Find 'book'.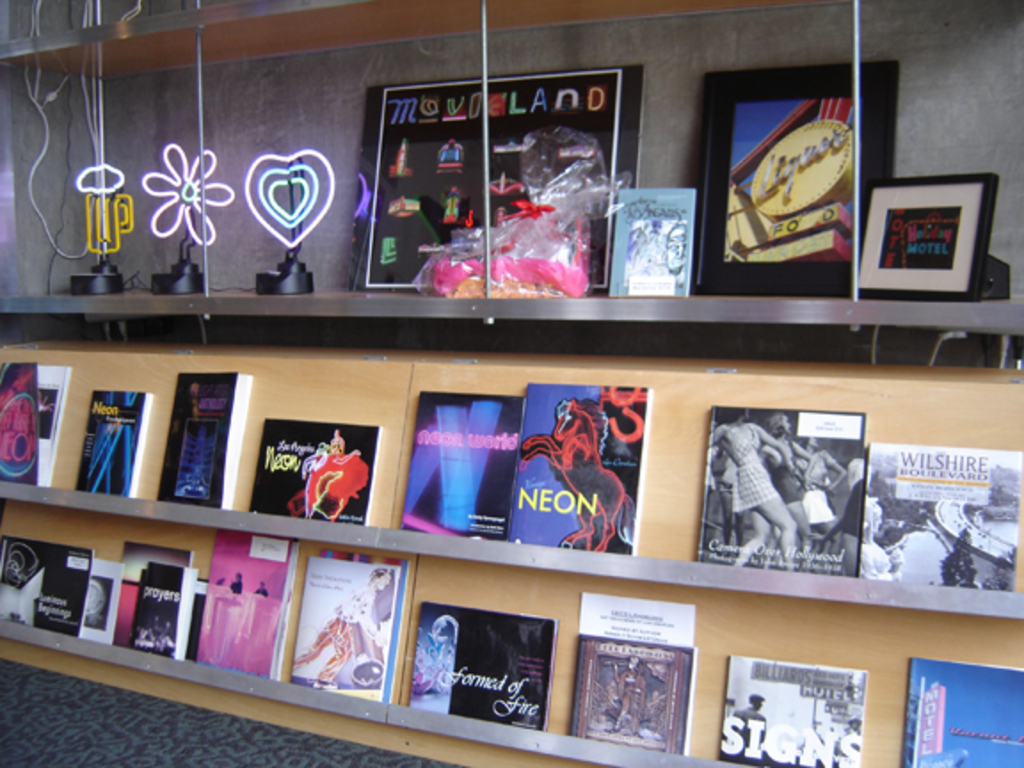
x1=156 y1=363 x2=256 y2=501.
